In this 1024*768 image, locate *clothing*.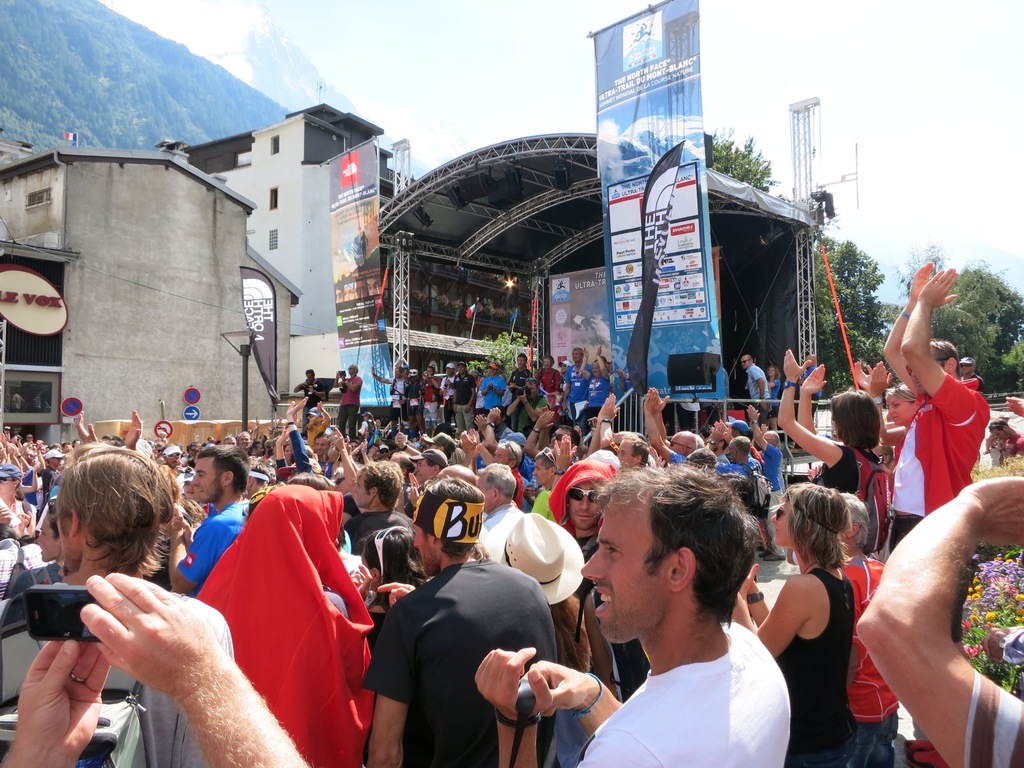
Bounding box: detection(508, 430, 531, 491).
